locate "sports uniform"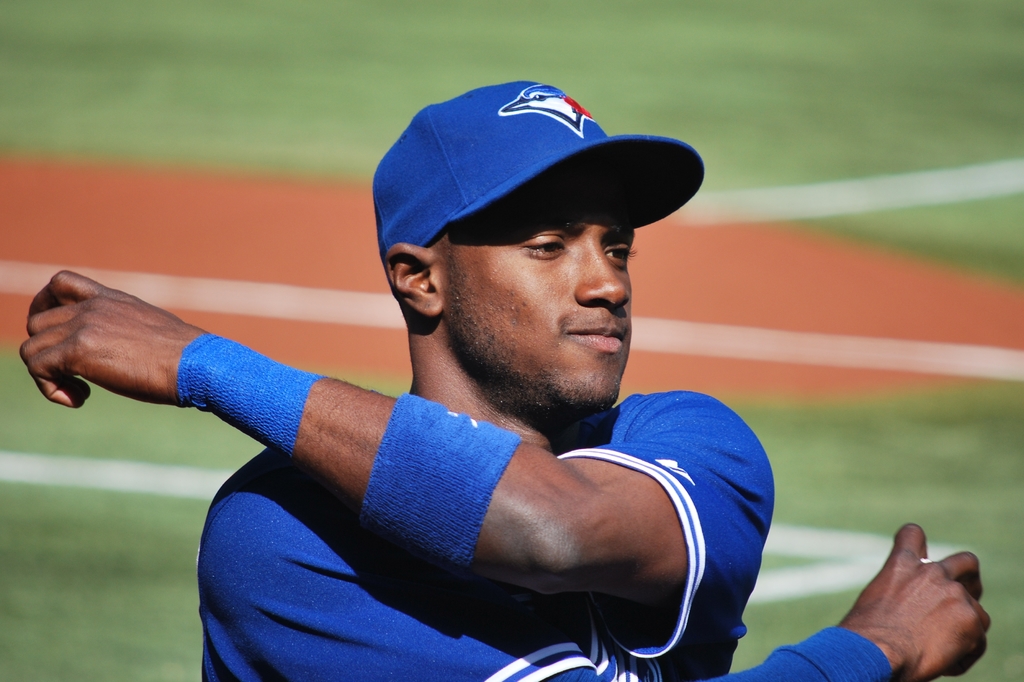
(199,74,891,681)
